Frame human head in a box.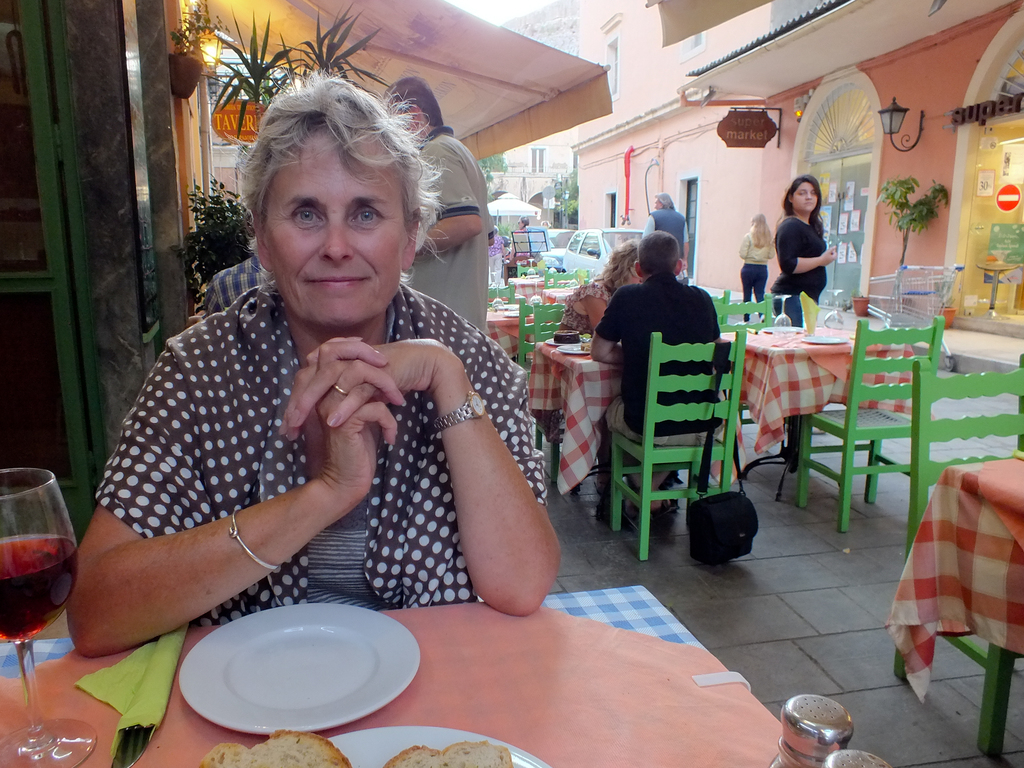
(x1=788, y1=175, x2=816, y2=213).
